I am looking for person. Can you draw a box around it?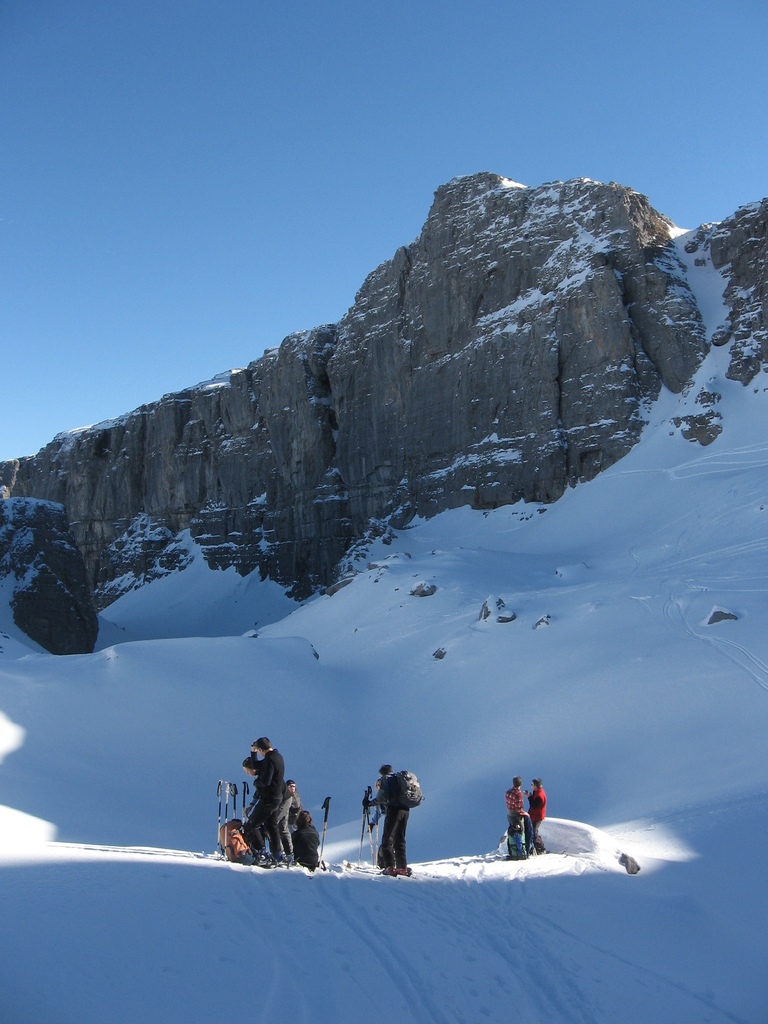
Sure, the bounding box is <region>240, 755, 291, 870</region>.
